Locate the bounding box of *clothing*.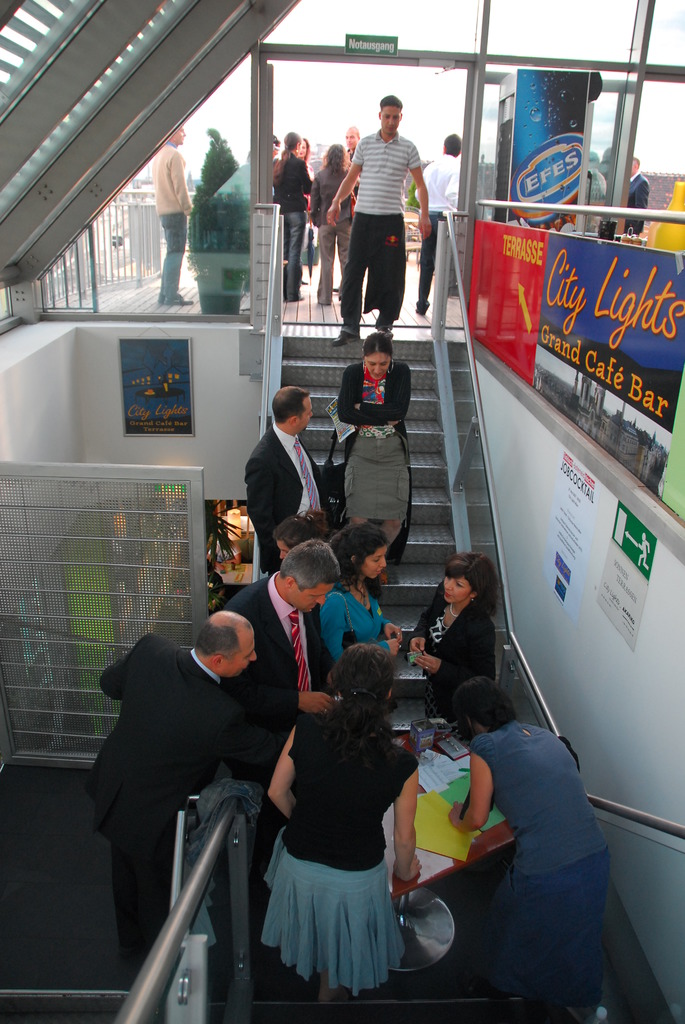
Bounding box: l=417, t=151, r=464, b=314.
